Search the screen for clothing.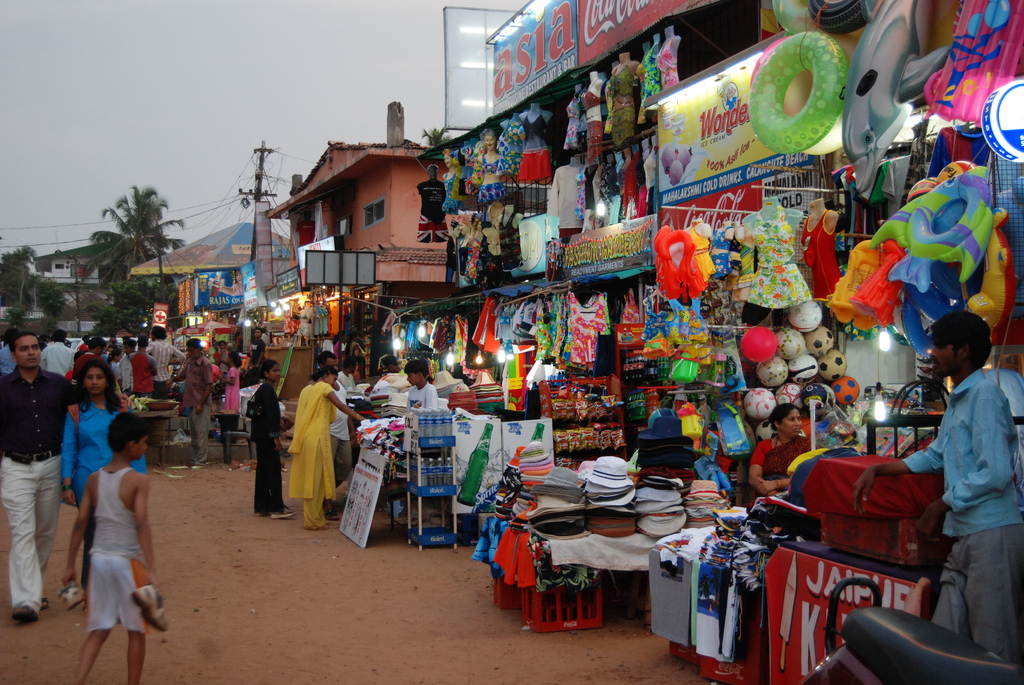
Found at pyautogui.locateOnScreen(285, 380, 337, 527).
